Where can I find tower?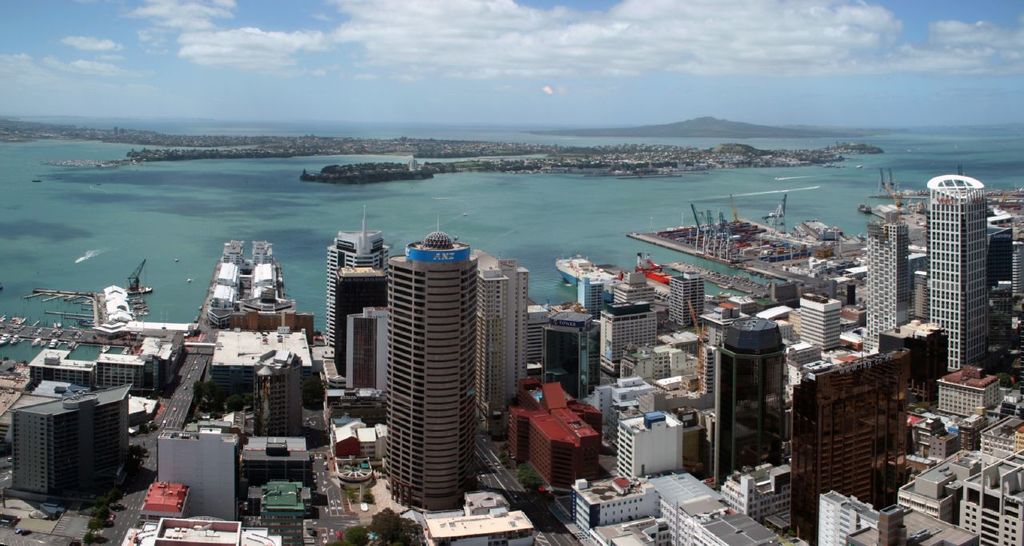
You can find it at pyautogui.locateOnScreen(984, 277, 1012, 375).
